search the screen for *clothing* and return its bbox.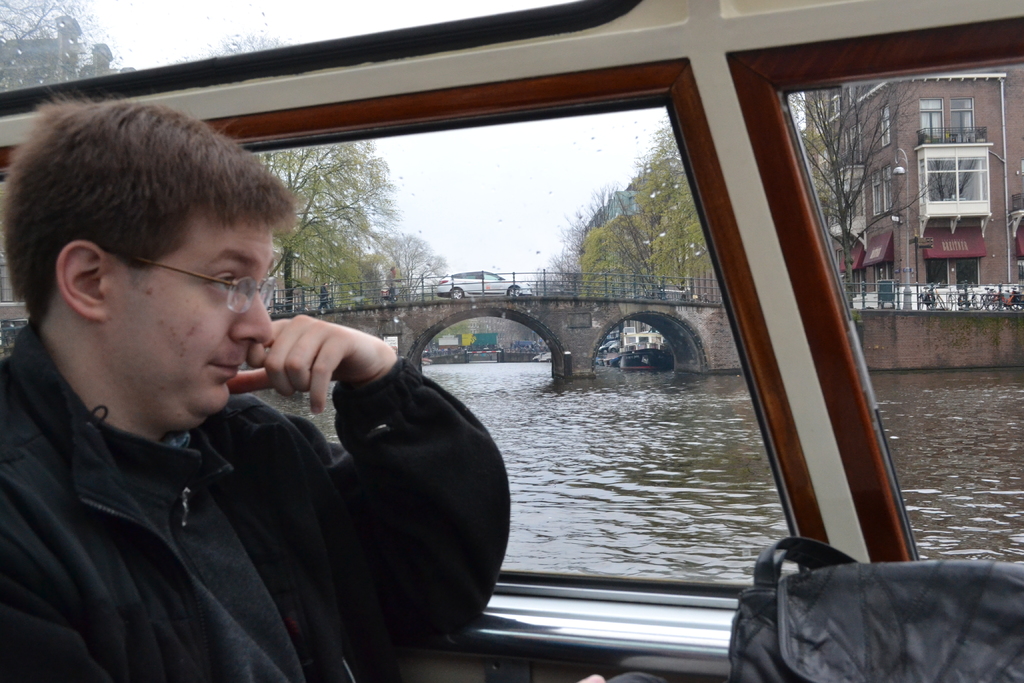
Found: <region>0, 265, 495, 682</region>.
